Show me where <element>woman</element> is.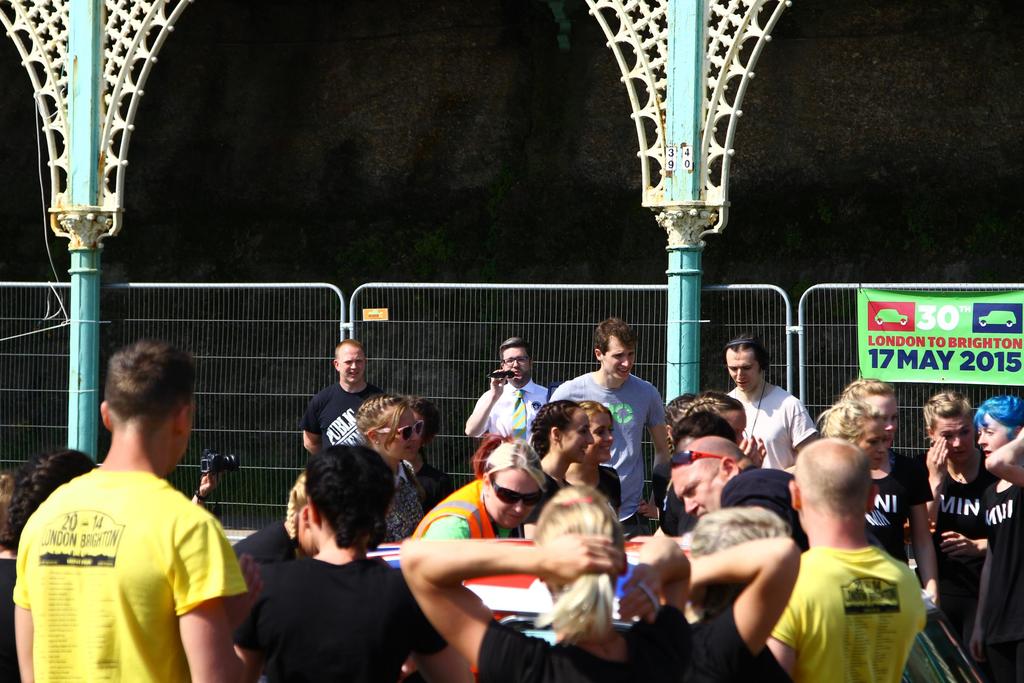
<element>woman</element> is at <bbox>404, 436, 550, 545</bbox>.
